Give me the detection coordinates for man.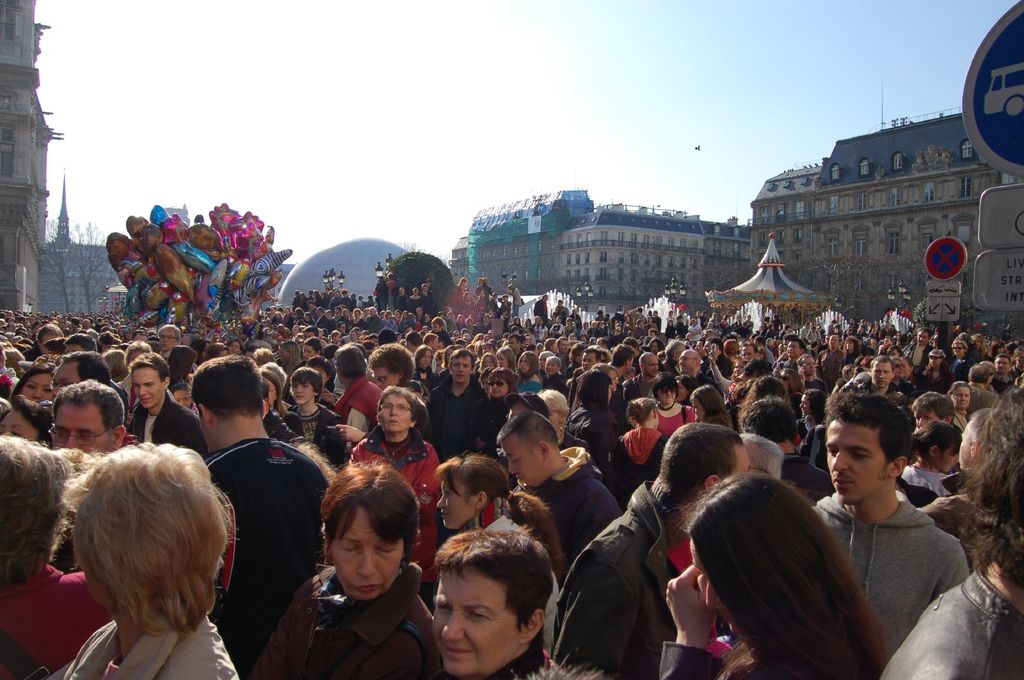
box=[624, 351, 662, 400].
